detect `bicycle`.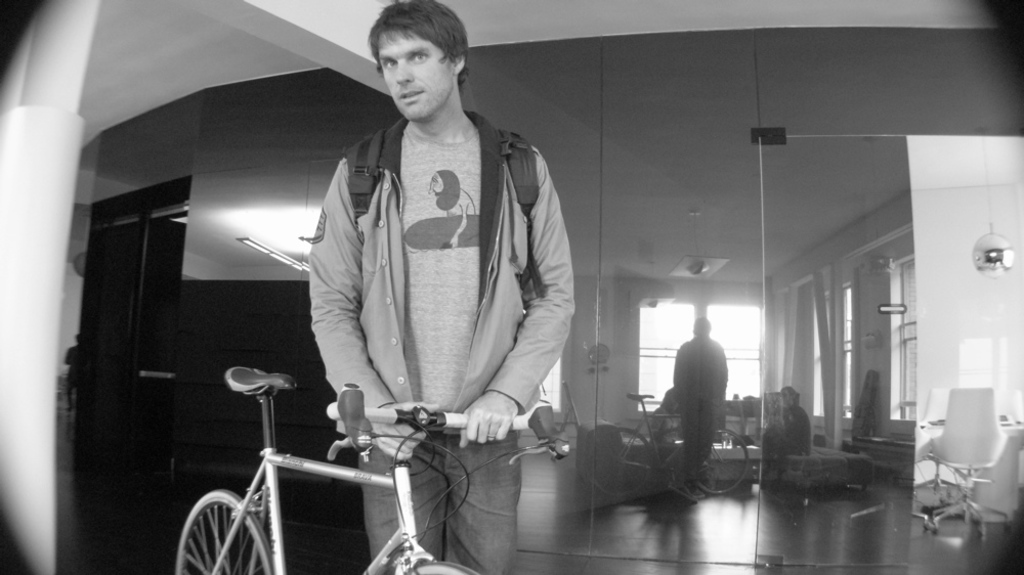
Detected at crop(144, 362, 555, 574).
